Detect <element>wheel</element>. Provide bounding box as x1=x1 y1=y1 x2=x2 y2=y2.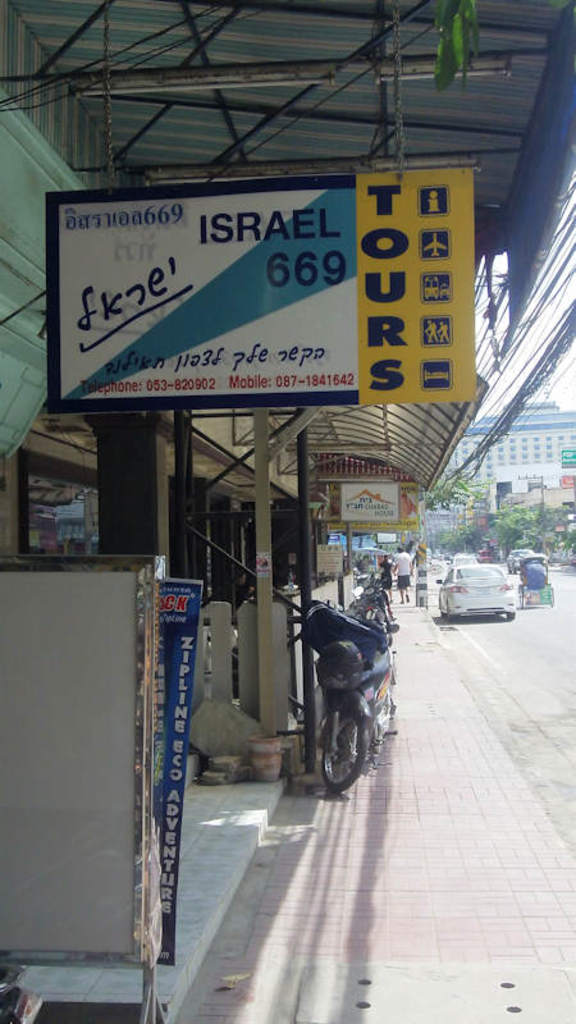
x1=374 y1=710 x2=384 y2=746.
